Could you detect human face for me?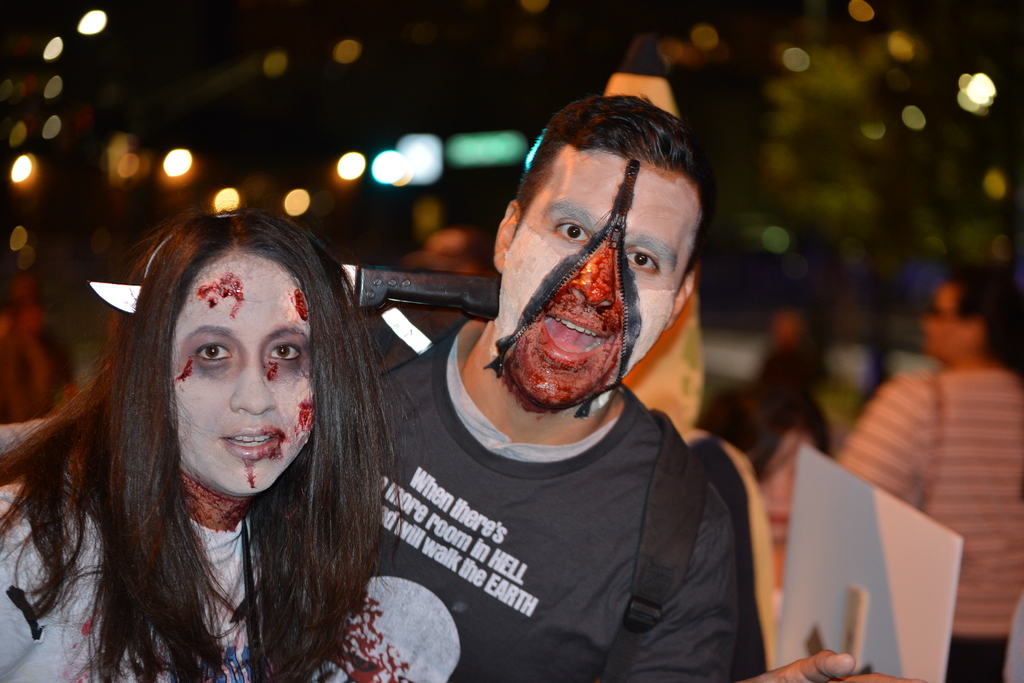
Detection result: pyautogui.locateOnScreen(168, 262, 316, 496).
